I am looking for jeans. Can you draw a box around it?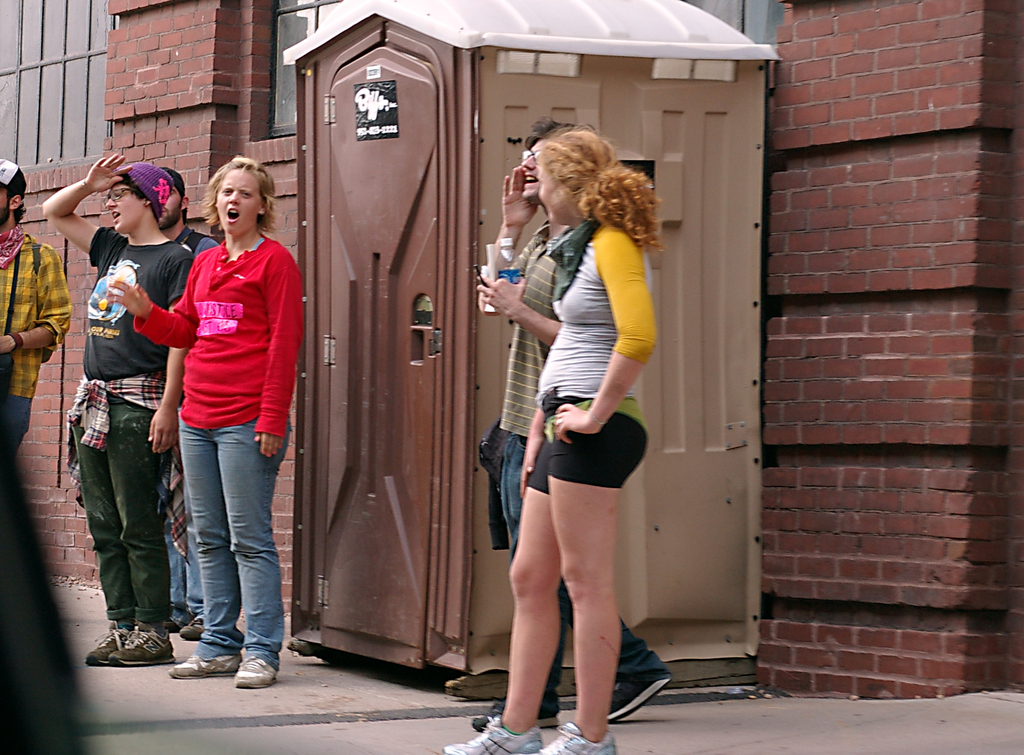
Sure, the bounding box is {"x1": 69, "y1": 393, "x2": 157, "y2": 672}.
